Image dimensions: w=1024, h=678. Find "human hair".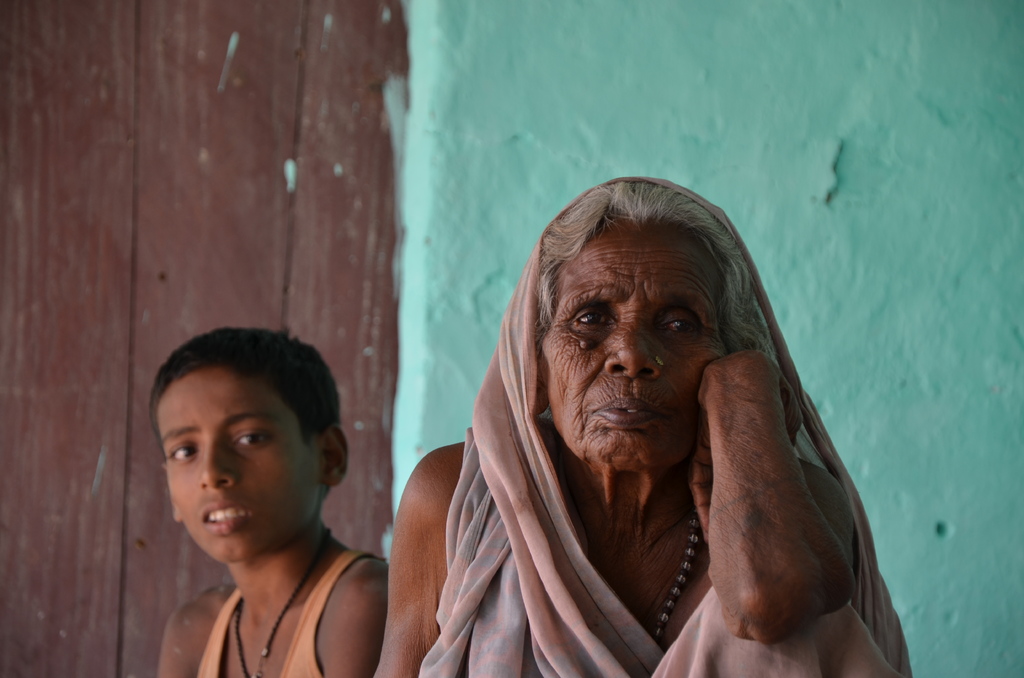
<region>147, 324, 341, 453</region>.
